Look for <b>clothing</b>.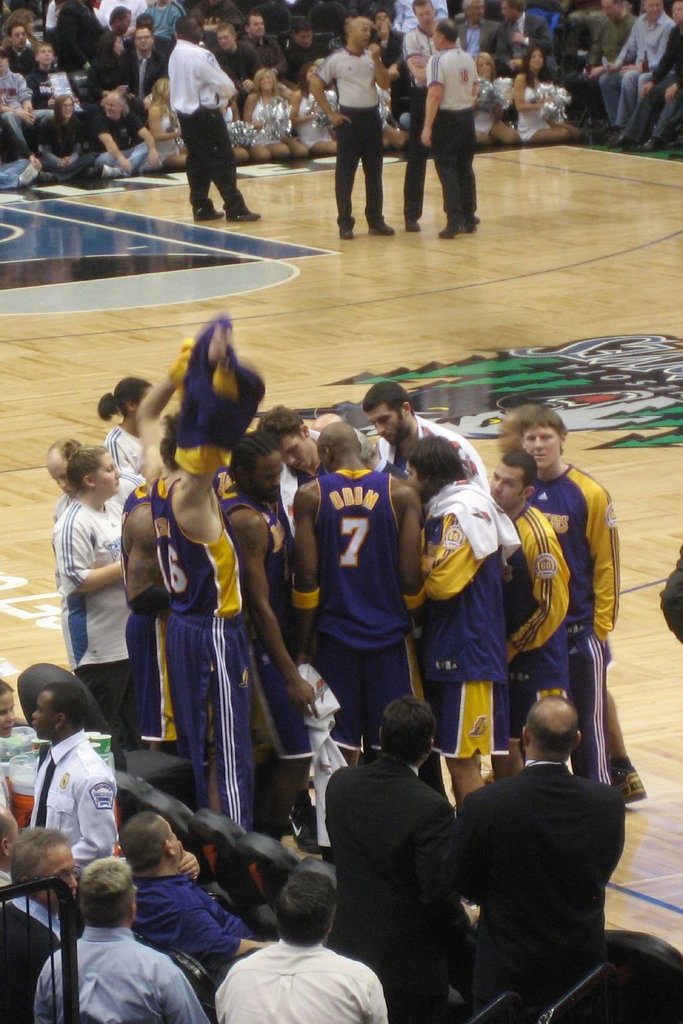
Found: detection(330, 740, 459, 1021).
